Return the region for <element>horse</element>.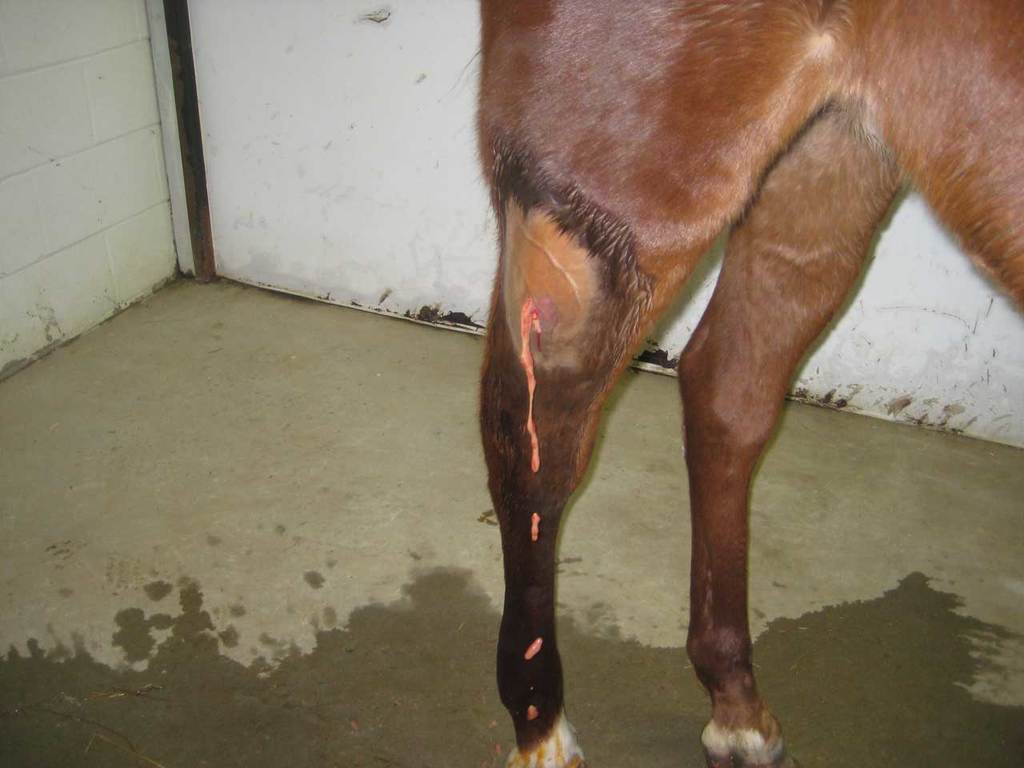
Rect(447, 0, 1023, 767).
